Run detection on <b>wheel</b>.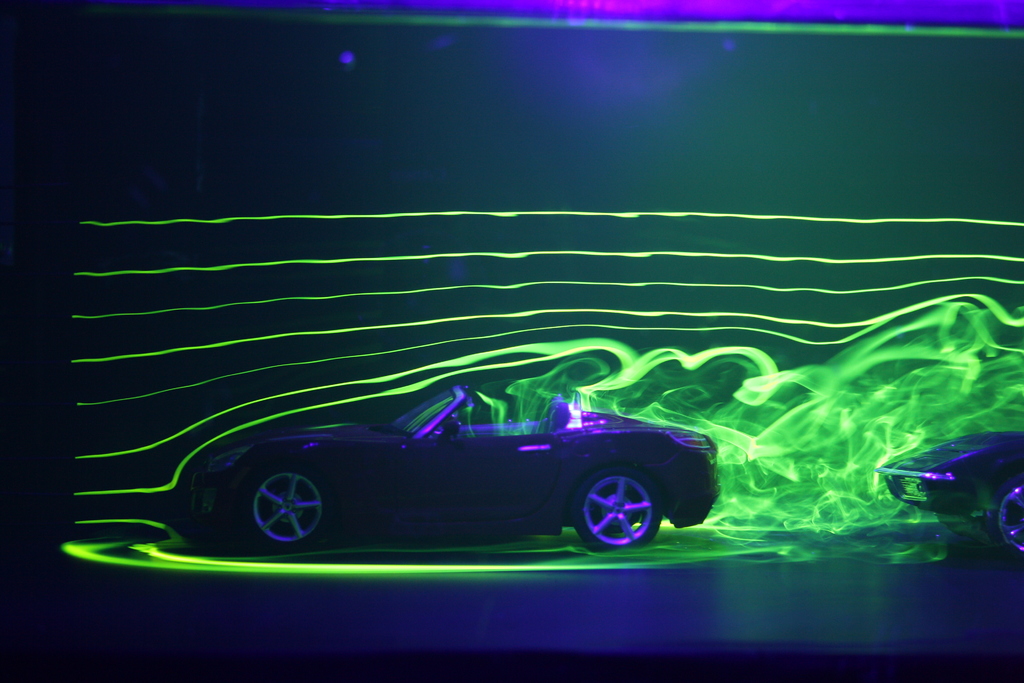
Result: <bbox>573, 474, 665, 552</bbox>.
